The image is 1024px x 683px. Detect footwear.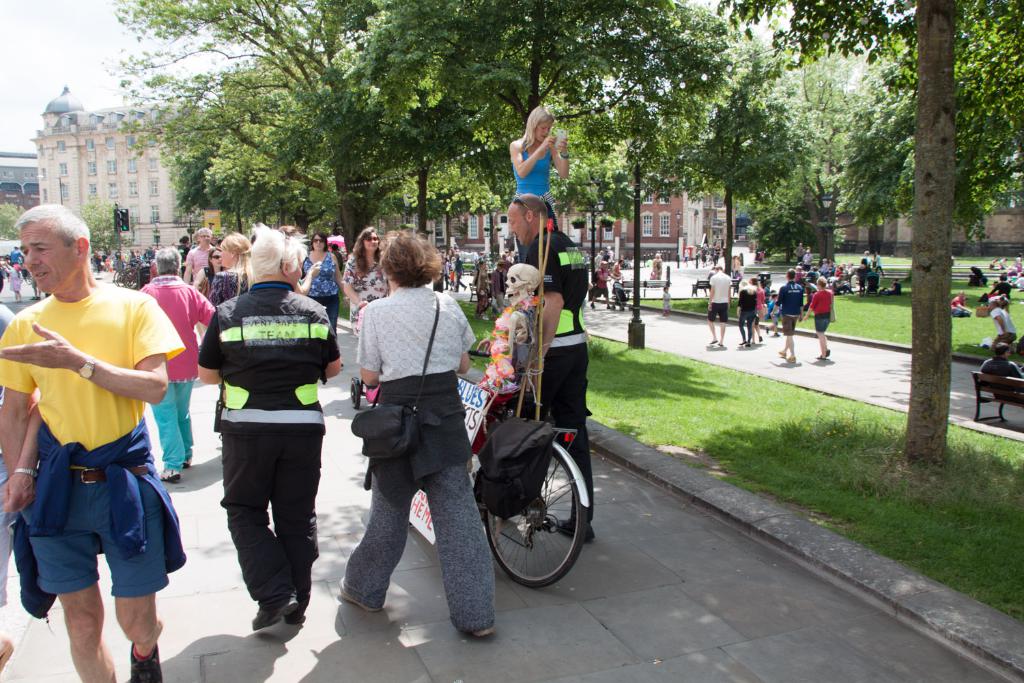
Detection: pyautogui.locateOnScreen(336, 574, 382, 617).
